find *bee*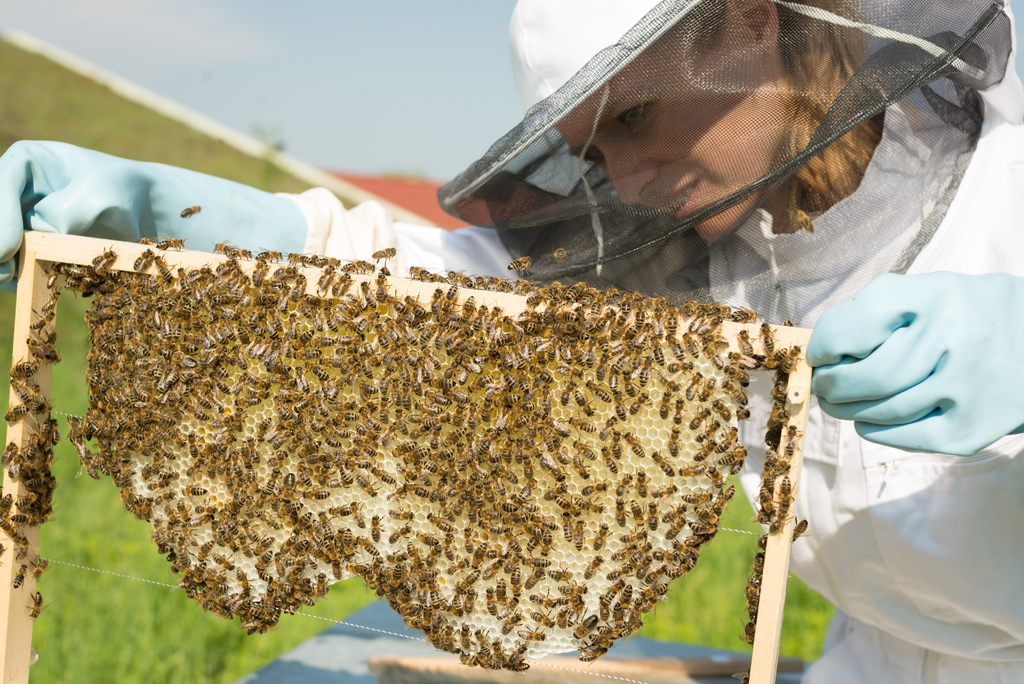
region(737, 327, 758, 355)
